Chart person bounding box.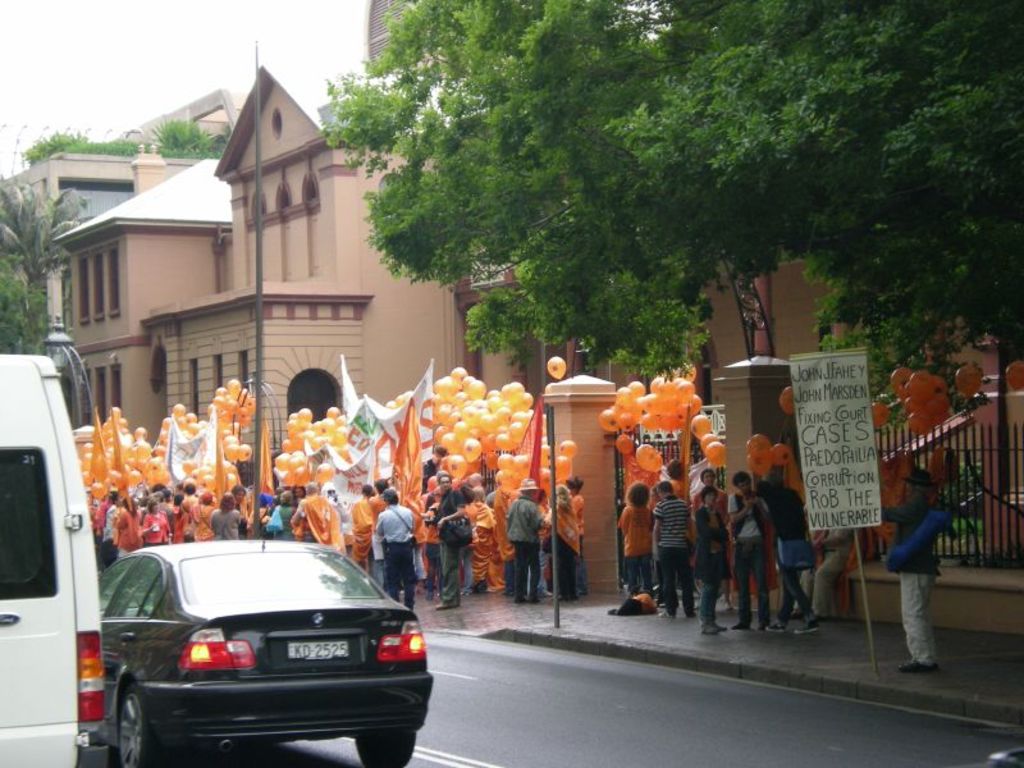
Charted: <bbox>614, 475, 658, 598</bbox>.
